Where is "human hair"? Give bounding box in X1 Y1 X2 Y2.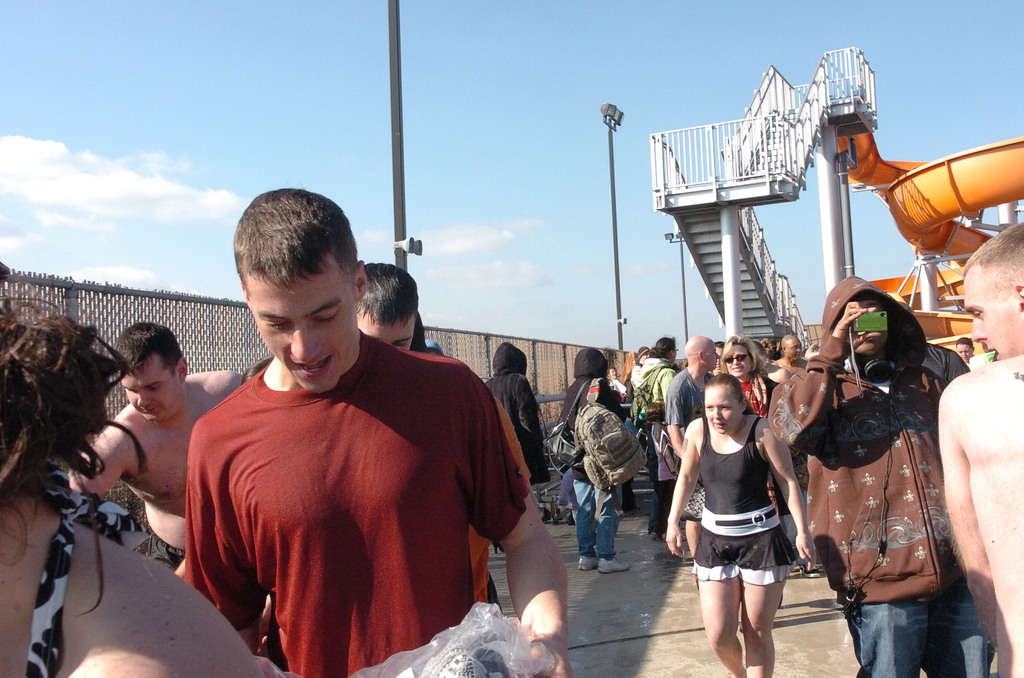
969 220 1023 287.
